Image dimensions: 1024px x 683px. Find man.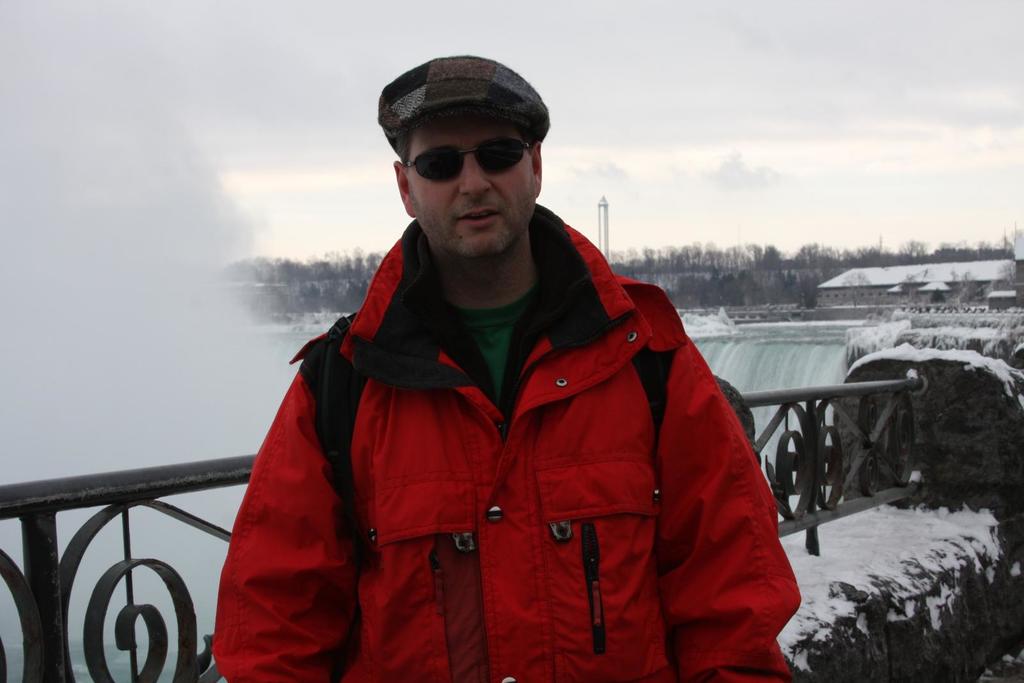
(x1=238, y1=85, x2=781, y2=682).
